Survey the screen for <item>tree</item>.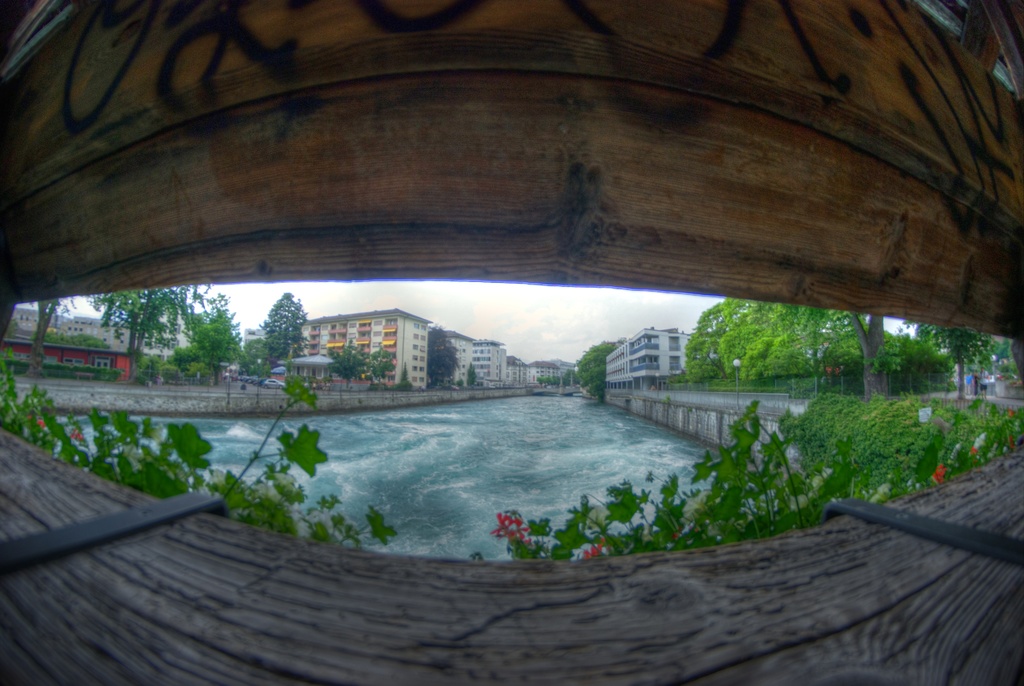
Survey found: (877, 331, 948, 376).
